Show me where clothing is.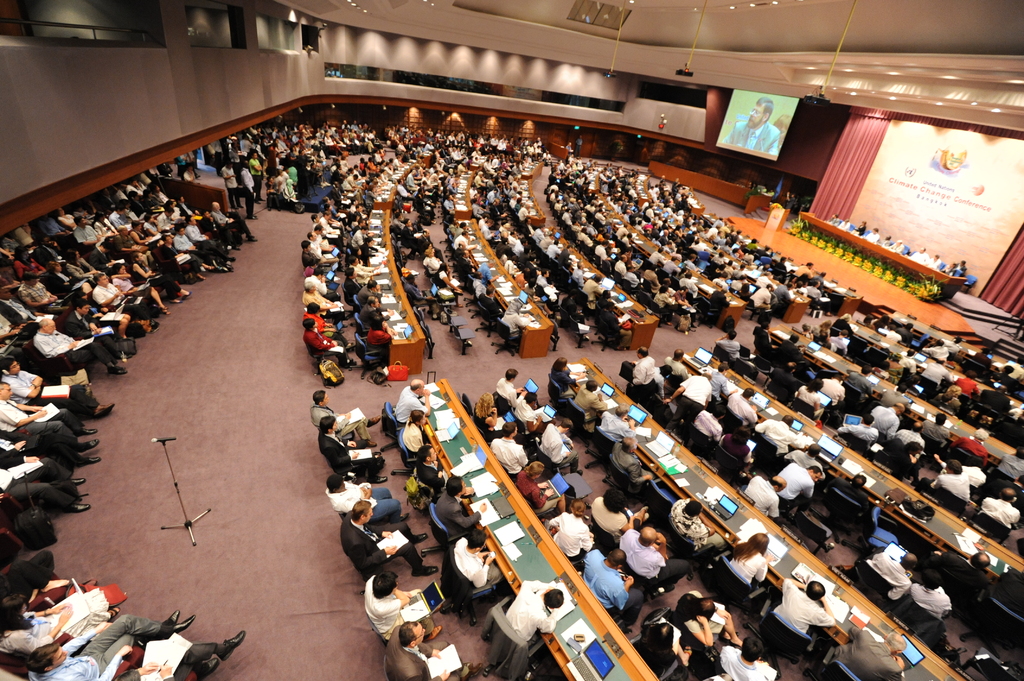
clothing is at rect(325, 480, 400, 521).
